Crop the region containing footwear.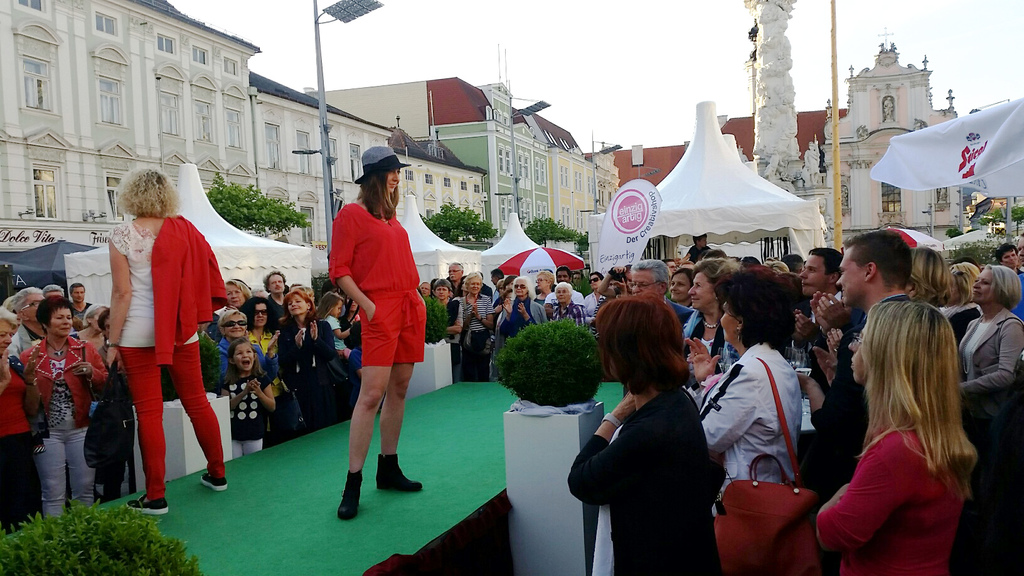
Crop region: left=375, top=456, right=428, bottom=492.
